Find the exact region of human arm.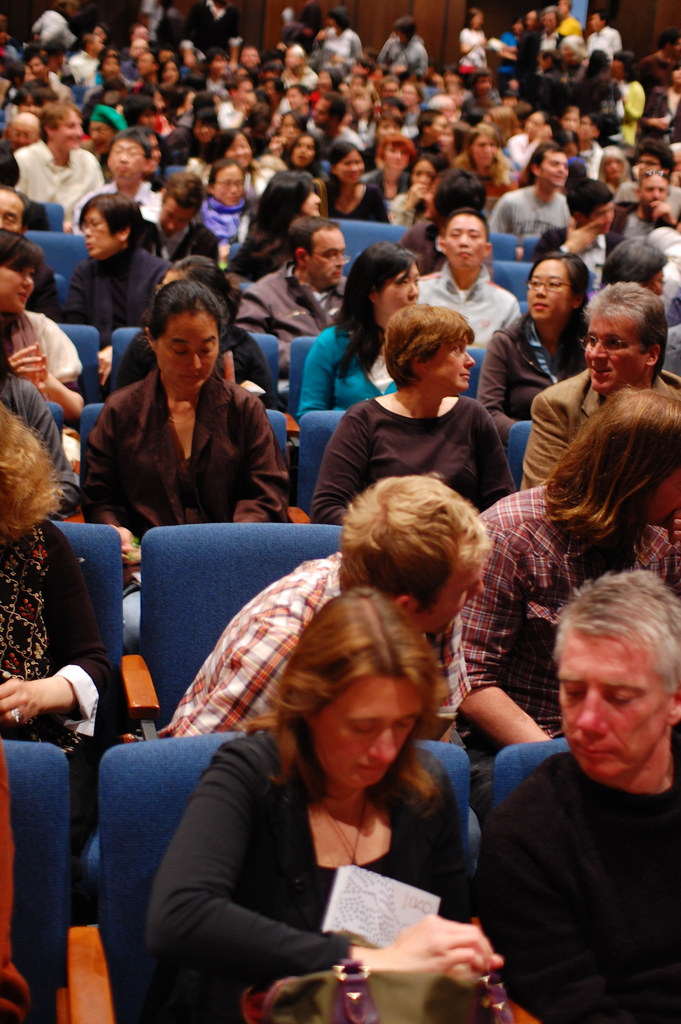
Exact region: Rect(534, 218, 597, 262).
